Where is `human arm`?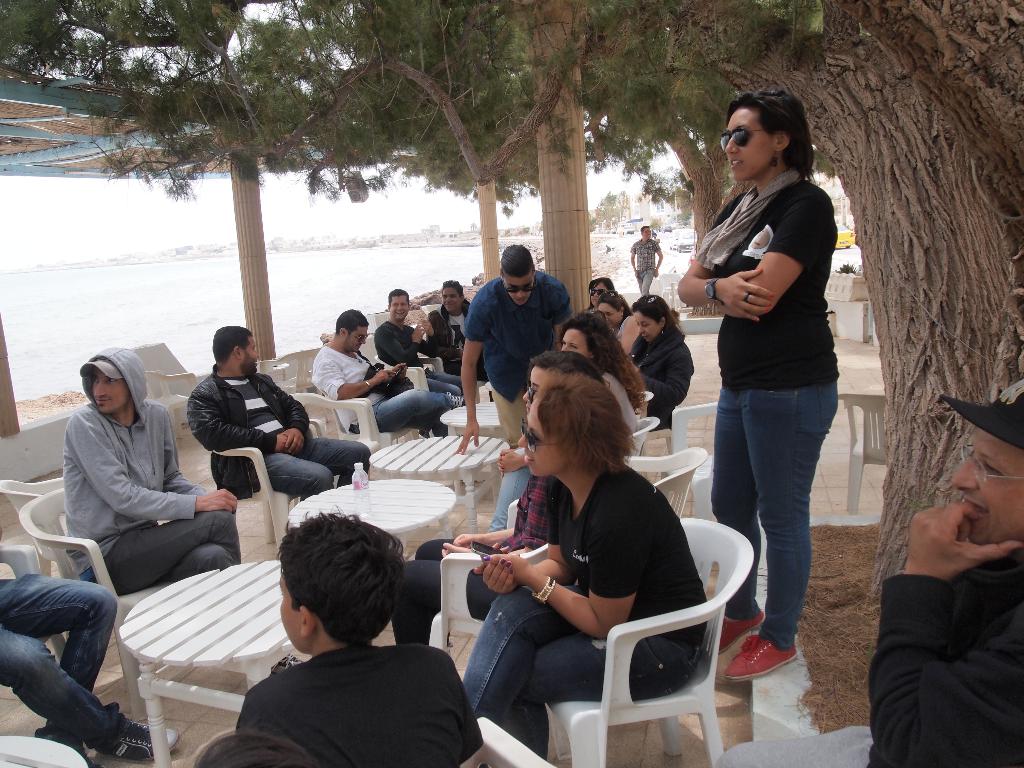
detection(65, 404, 239, 516).
